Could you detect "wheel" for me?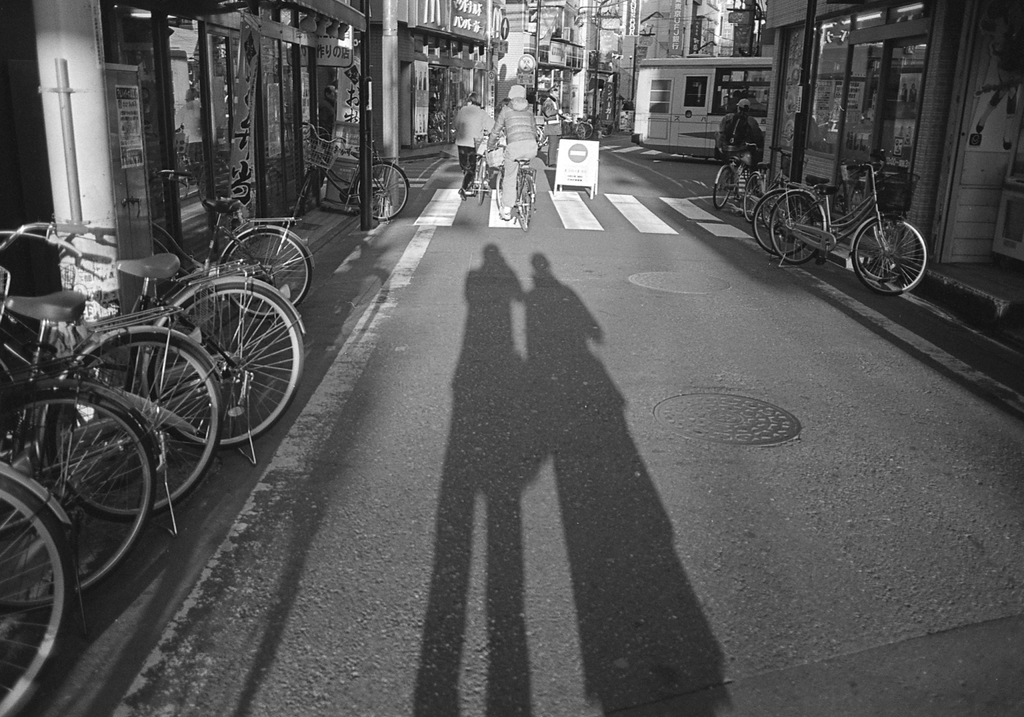
Detection result: bbox(0, 390, 159, 604).
